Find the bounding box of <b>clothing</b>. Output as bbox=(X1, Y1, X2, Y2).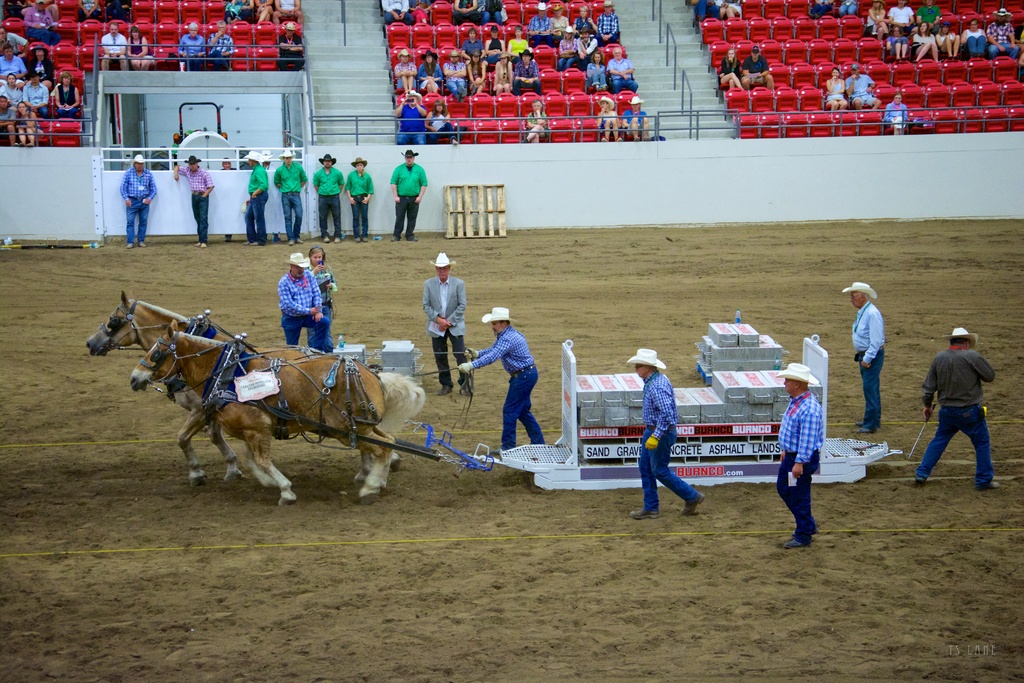
bbox=(840, 0, 860, 13).
